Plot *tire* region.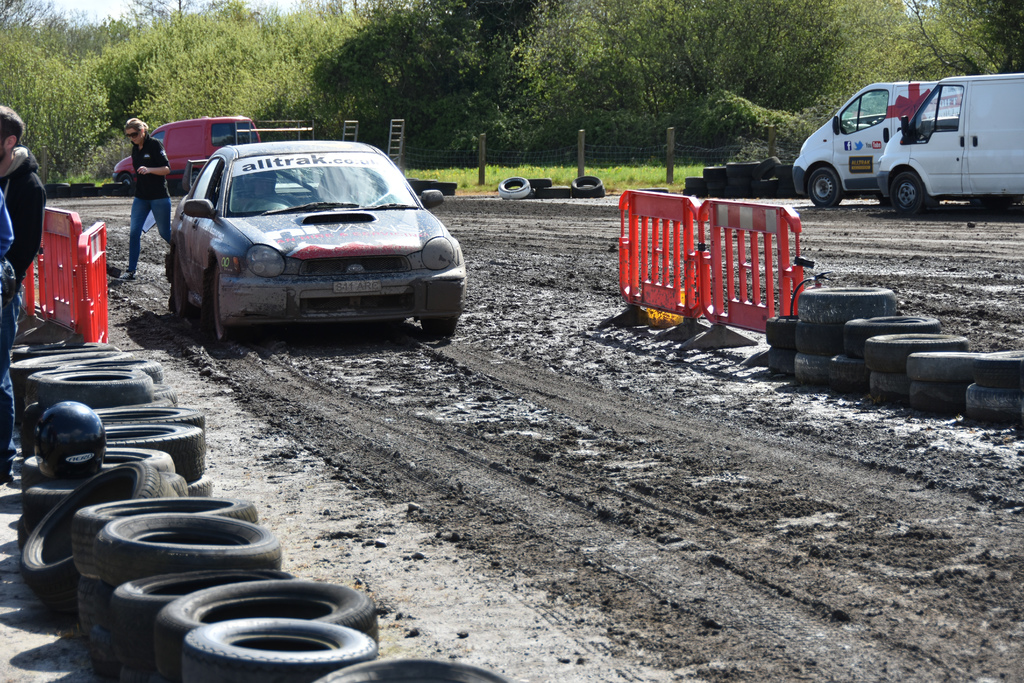
Plotted at <box>754,160,787,180</box>.
